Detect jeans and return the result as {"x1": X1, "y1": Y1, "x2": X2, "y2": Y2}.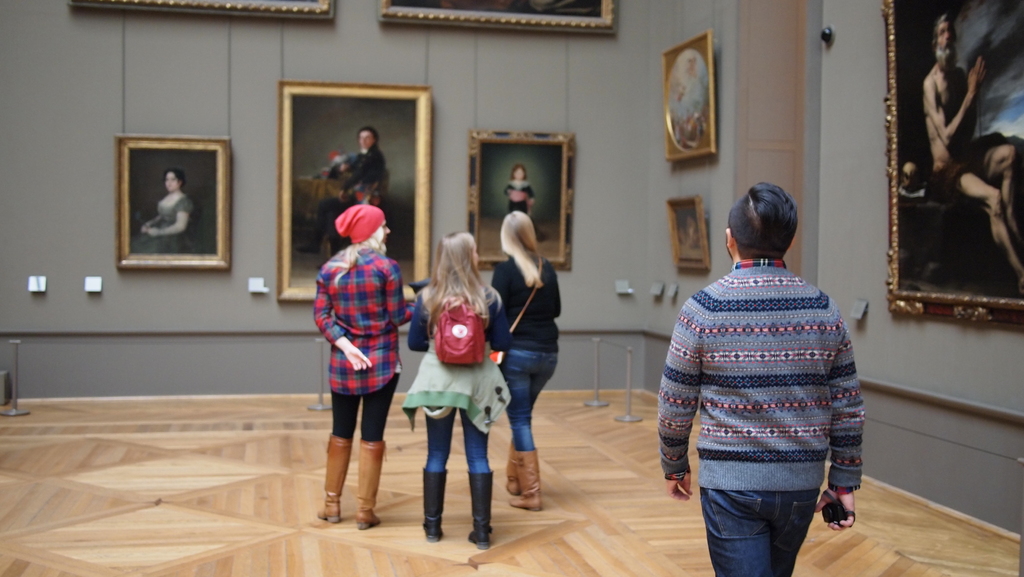
{"x1": 420, "y1": 412, "x2": 492, "y2": 476}.
